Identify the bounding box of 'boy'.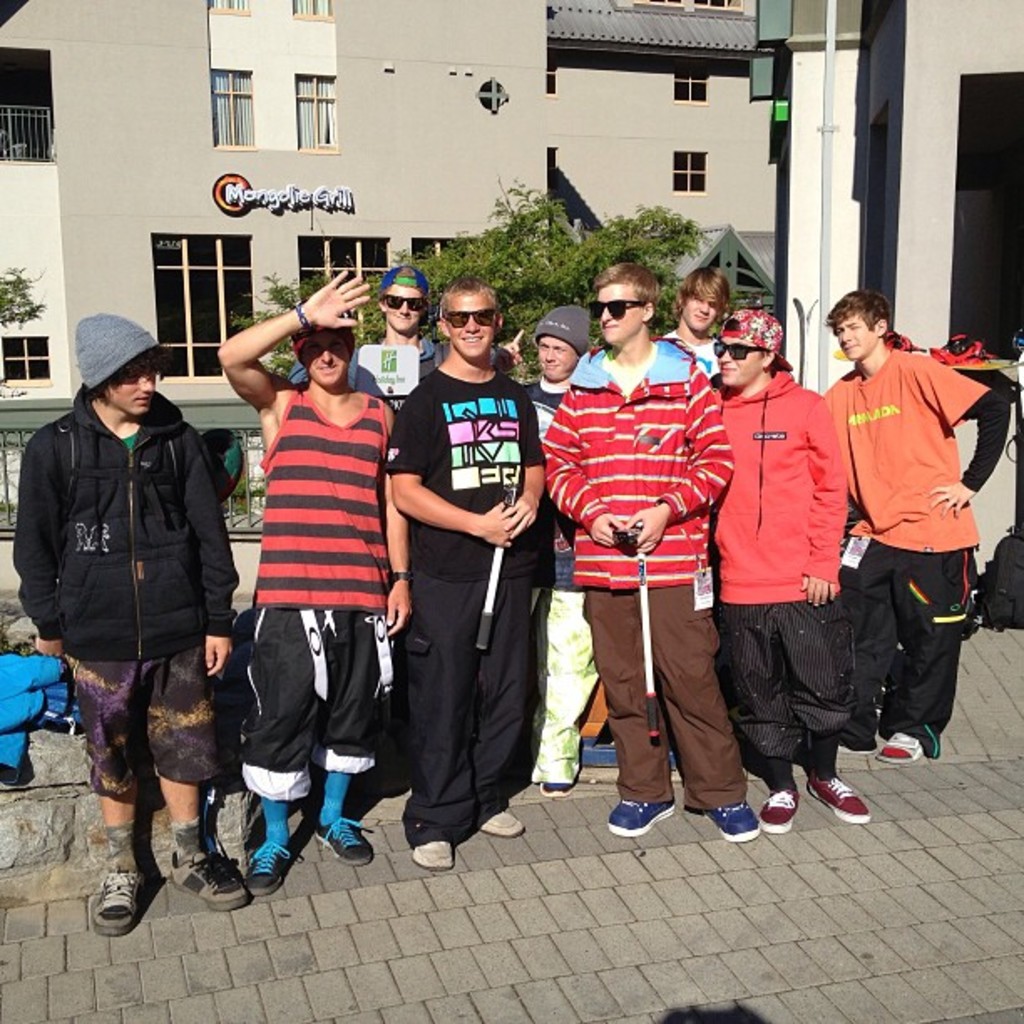
box=[0, 306, 278, 934].
